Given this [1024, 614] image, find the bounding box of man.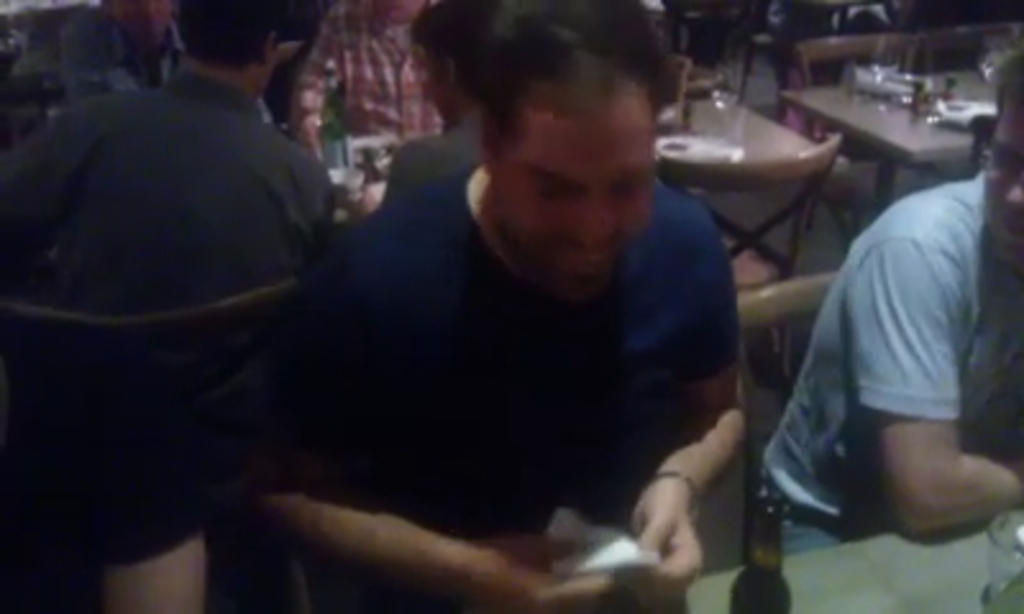
0,0,335,317.
